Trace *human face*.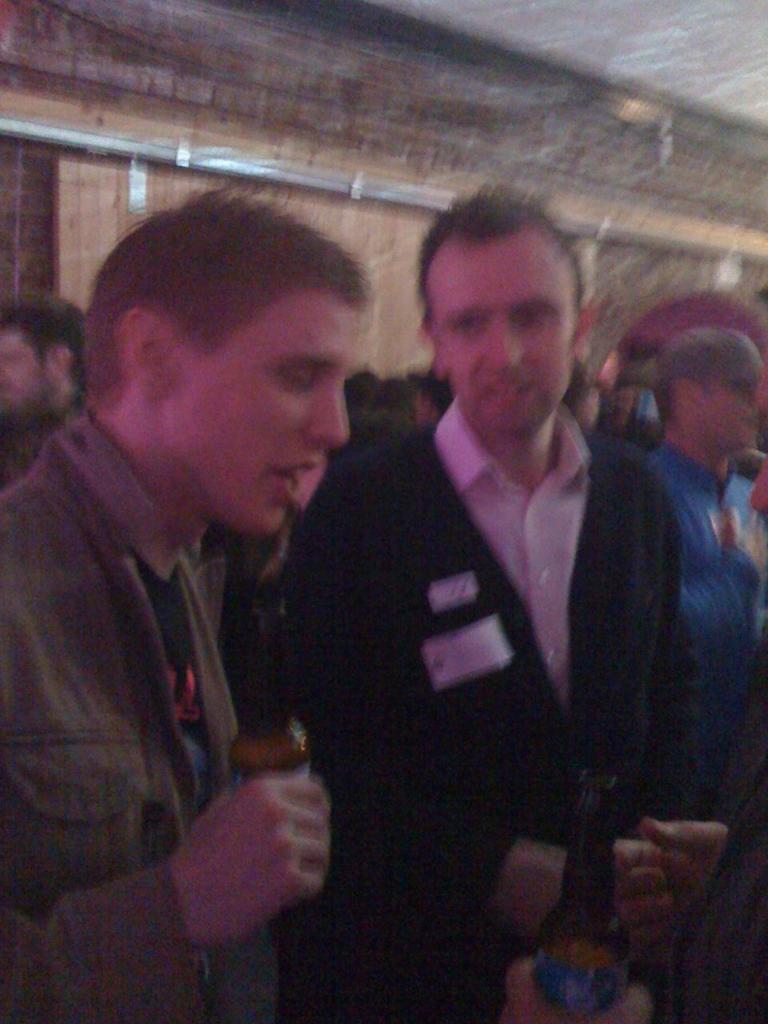
Traced to bbox=[702, 383, 756, 445].
